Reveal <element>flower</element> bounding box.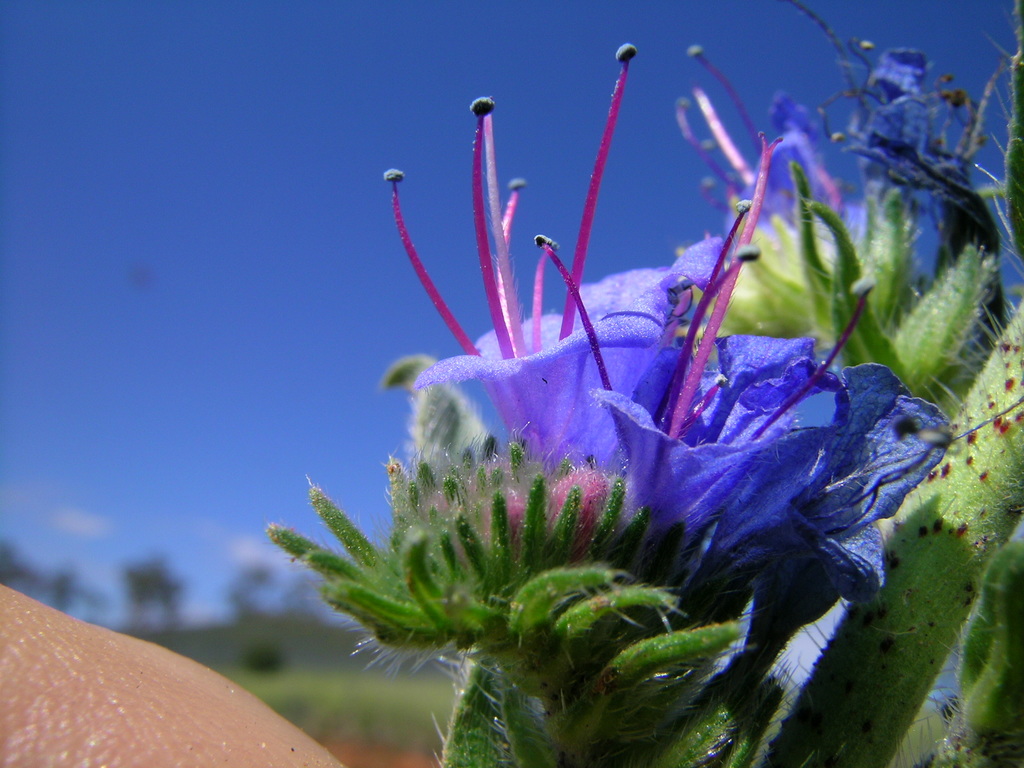
Revealed: bbox=(372, 112, 740, 531).
